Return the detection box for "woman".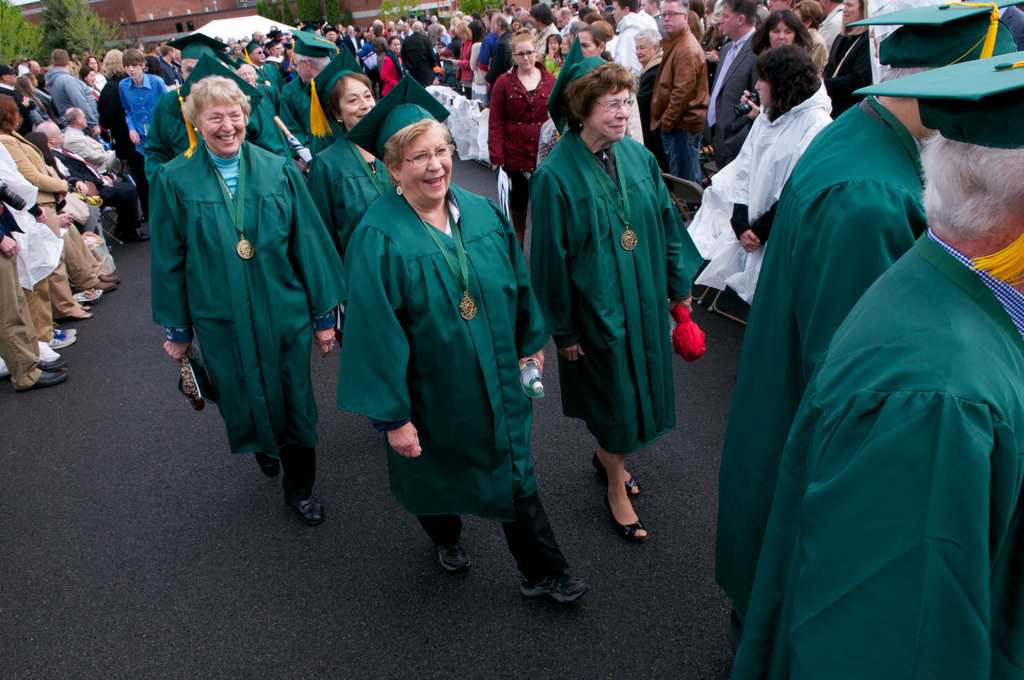
[484, 29, 556, 238].
